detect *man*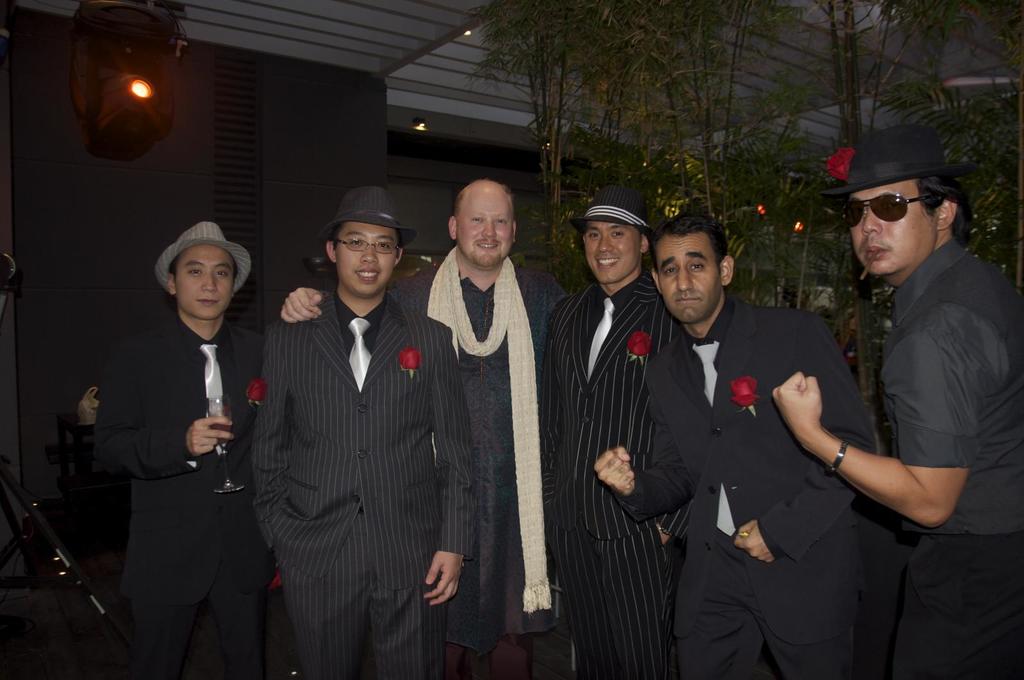
[98, 219, 268, 679]
